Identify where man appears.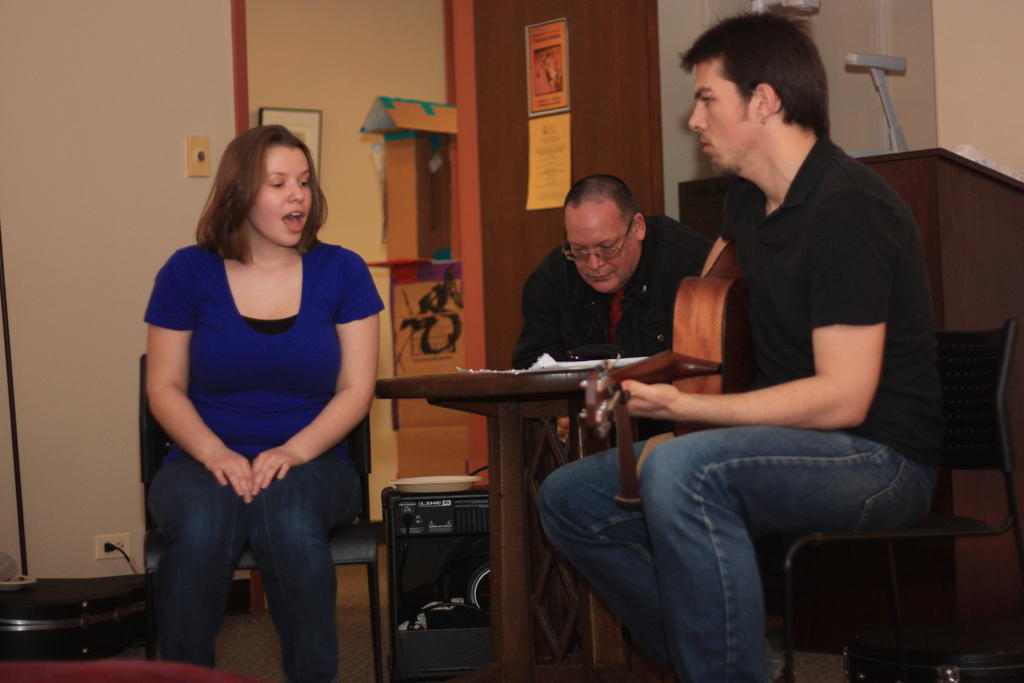
Appears at <region>591, 23, 956, 670</region>.
